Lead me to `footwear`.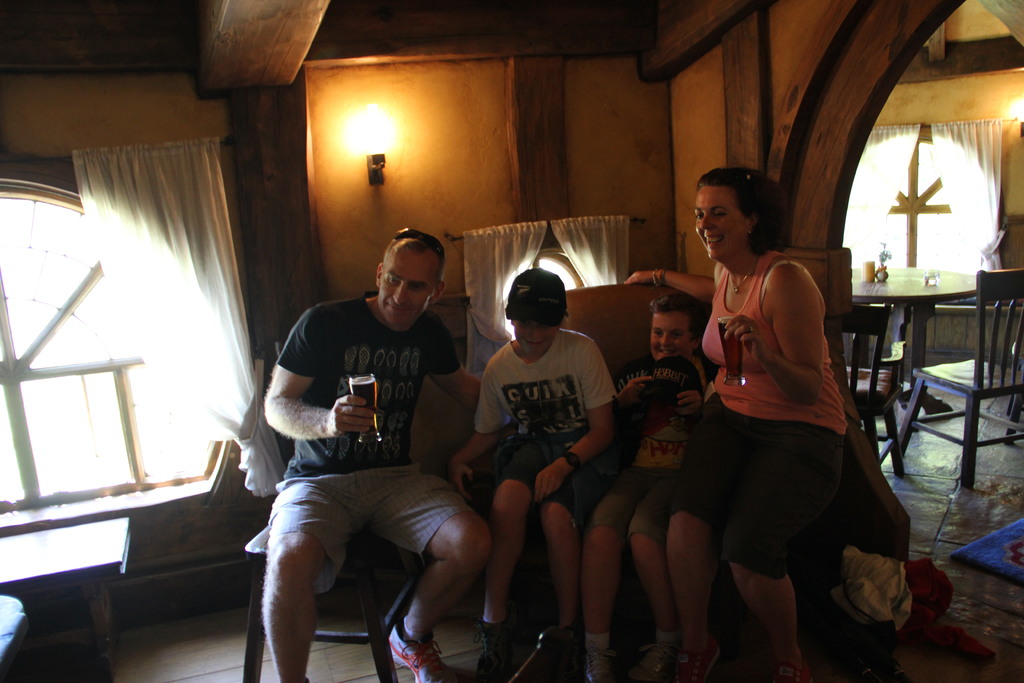
Lead to l=472, t=621, r=510, b=682.
